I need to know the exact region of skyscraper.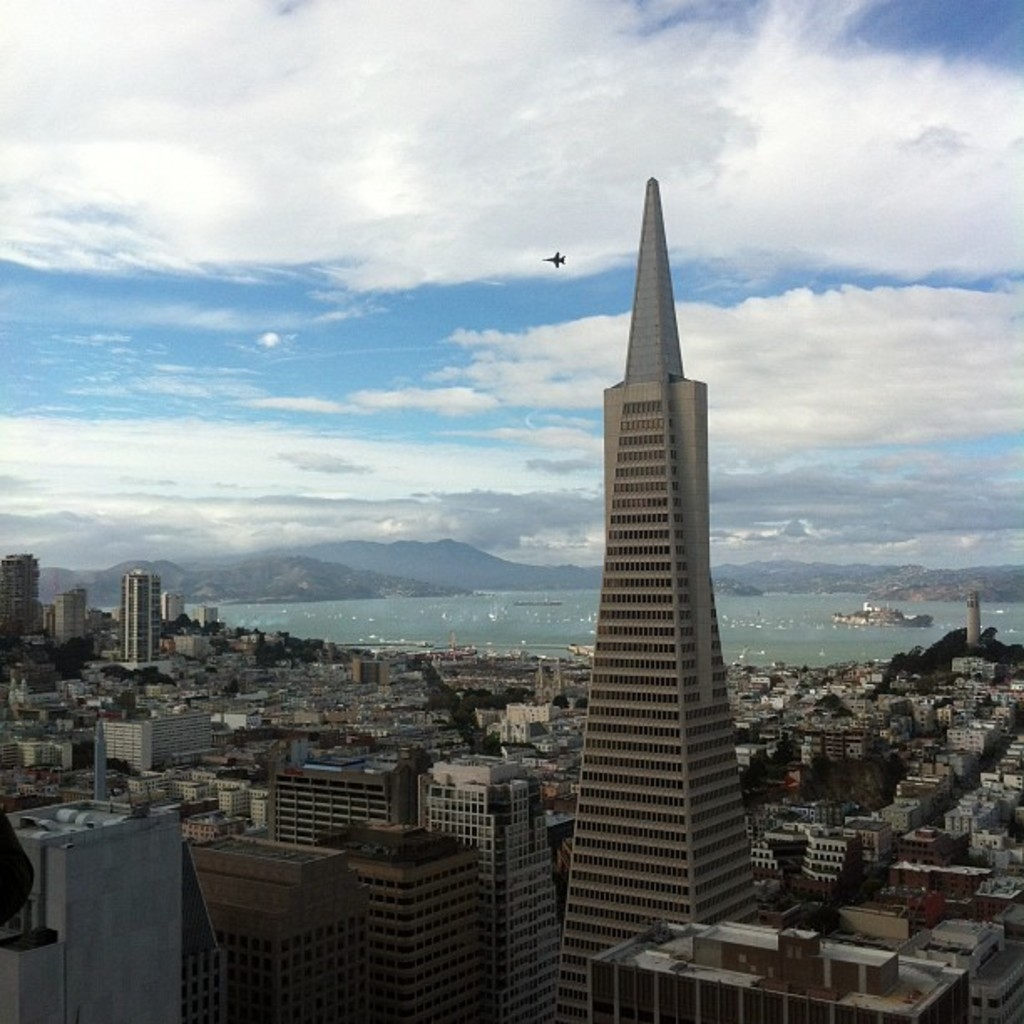
Region: (left=540, top=167, right=766, bottom=1022).
